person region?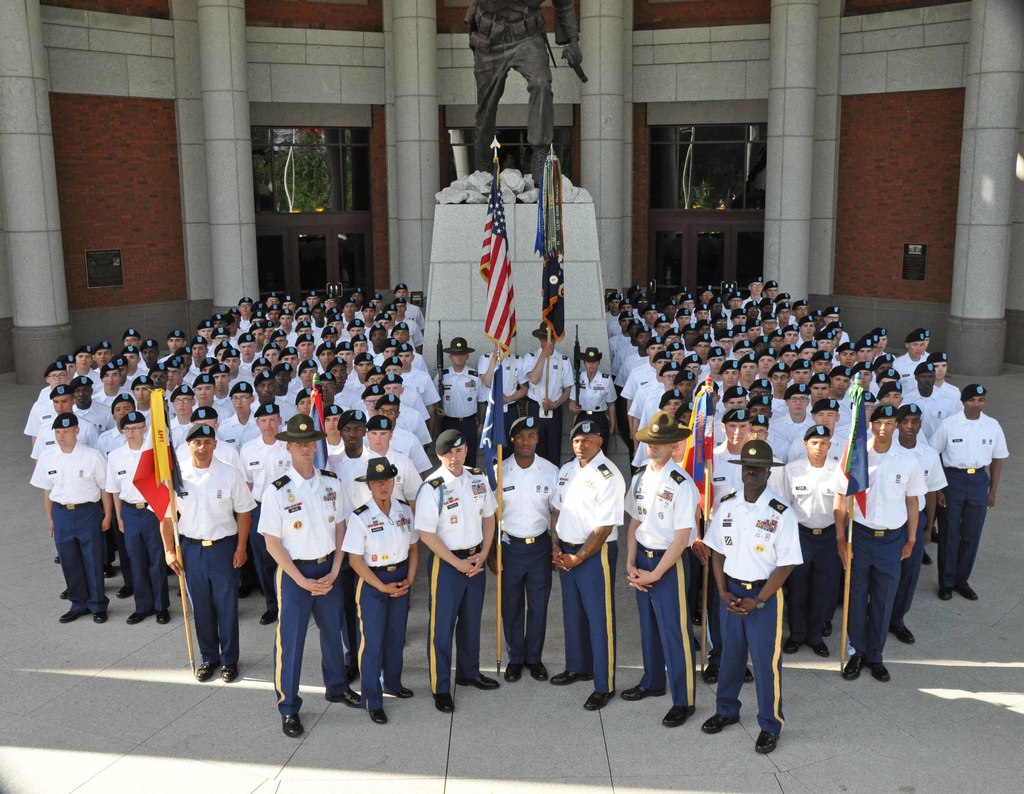
bbox=(620, 339, 665, 431)
